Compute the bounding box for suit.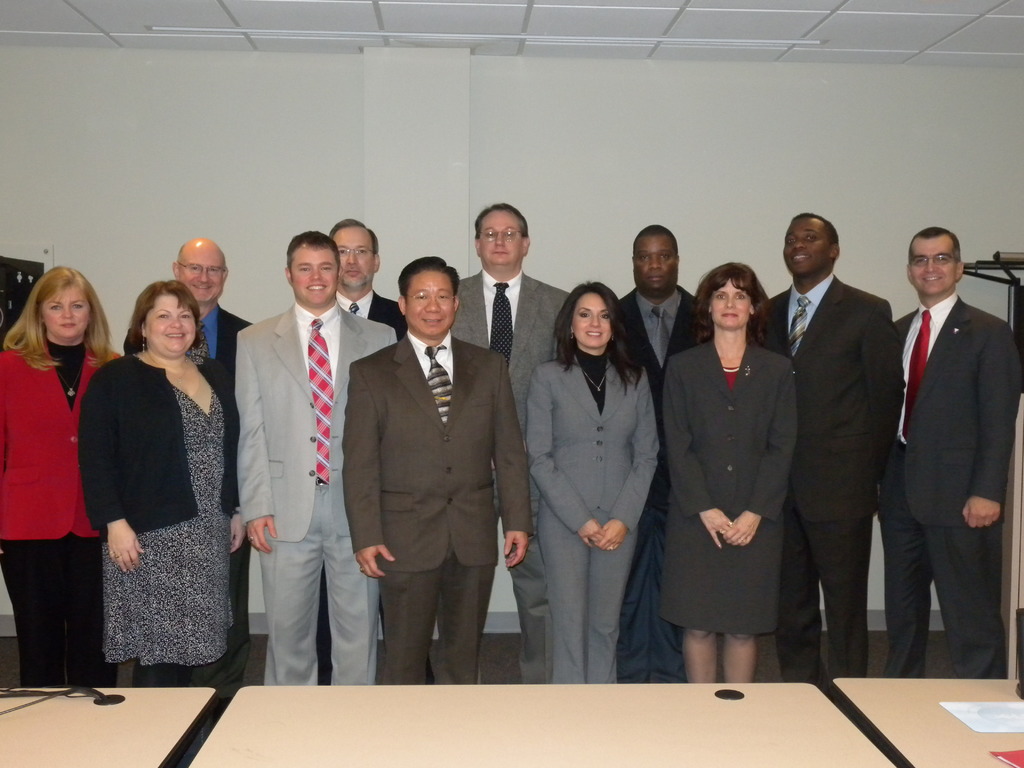
(198, 301, 265, 672).
